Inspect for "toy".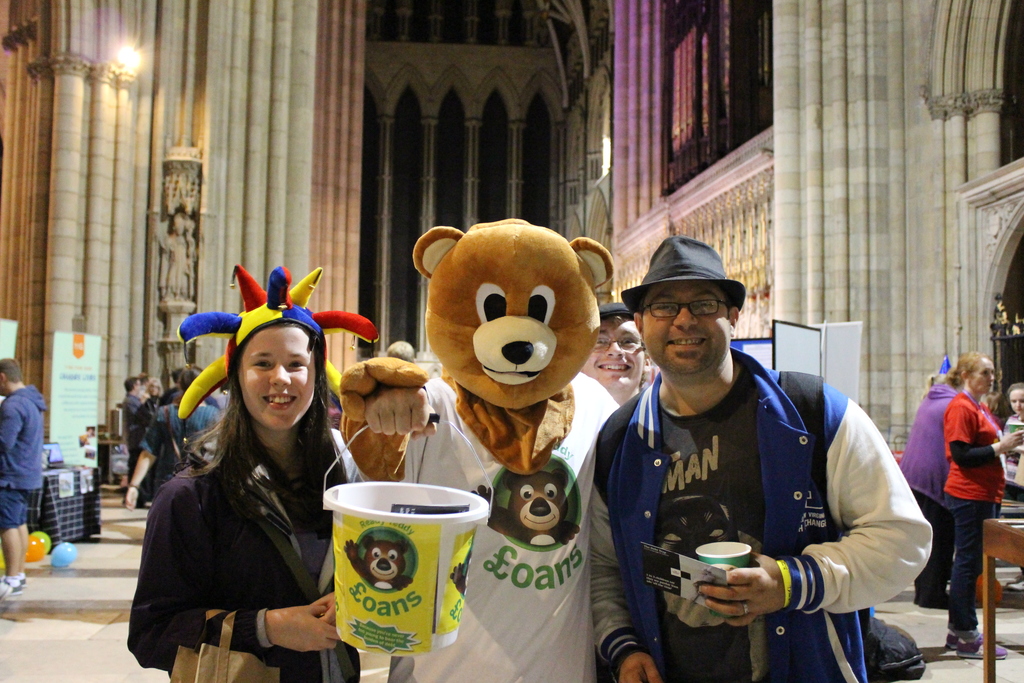
Inspection: [x1=318, y1=209, x2=708, y2=651].
